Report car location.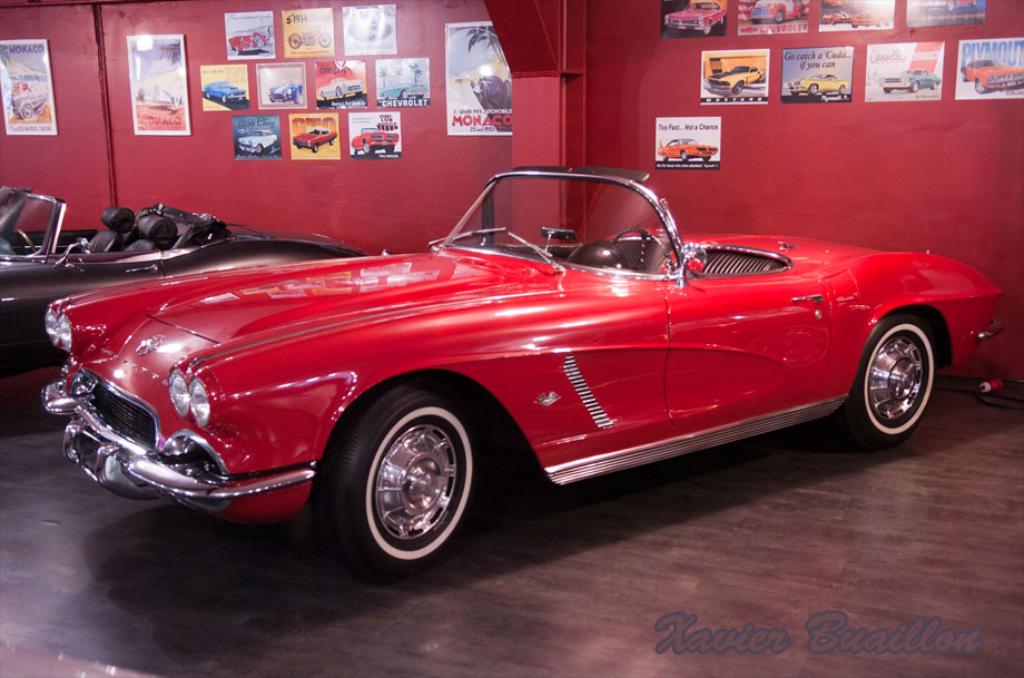
Report: (288, 30, 331, 53).
